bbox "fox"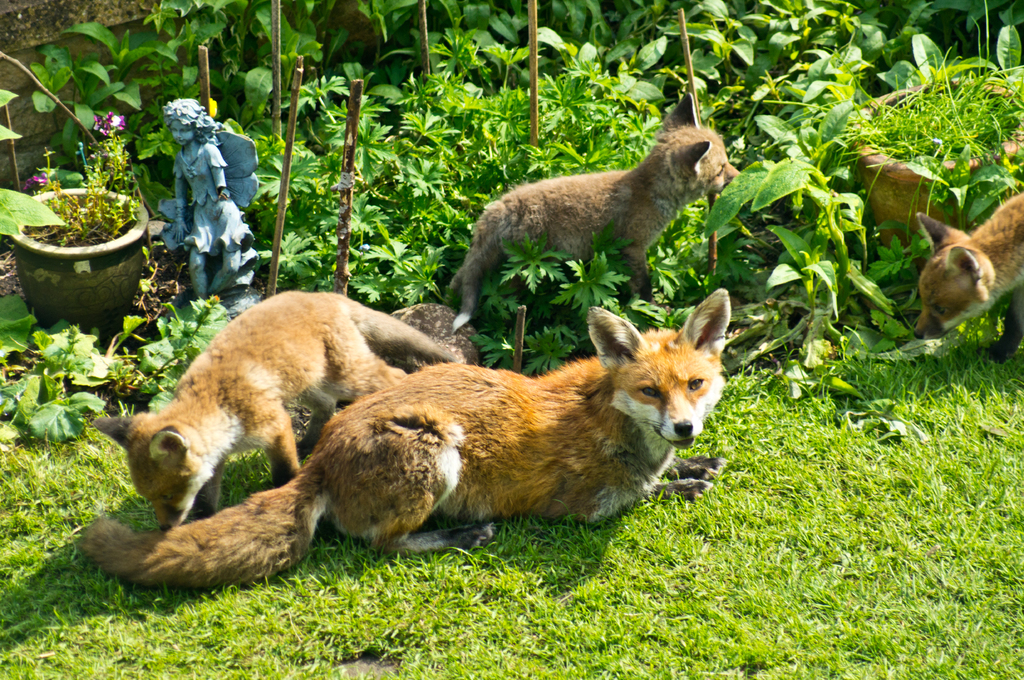
Rect(71, 287, 727, 592)
